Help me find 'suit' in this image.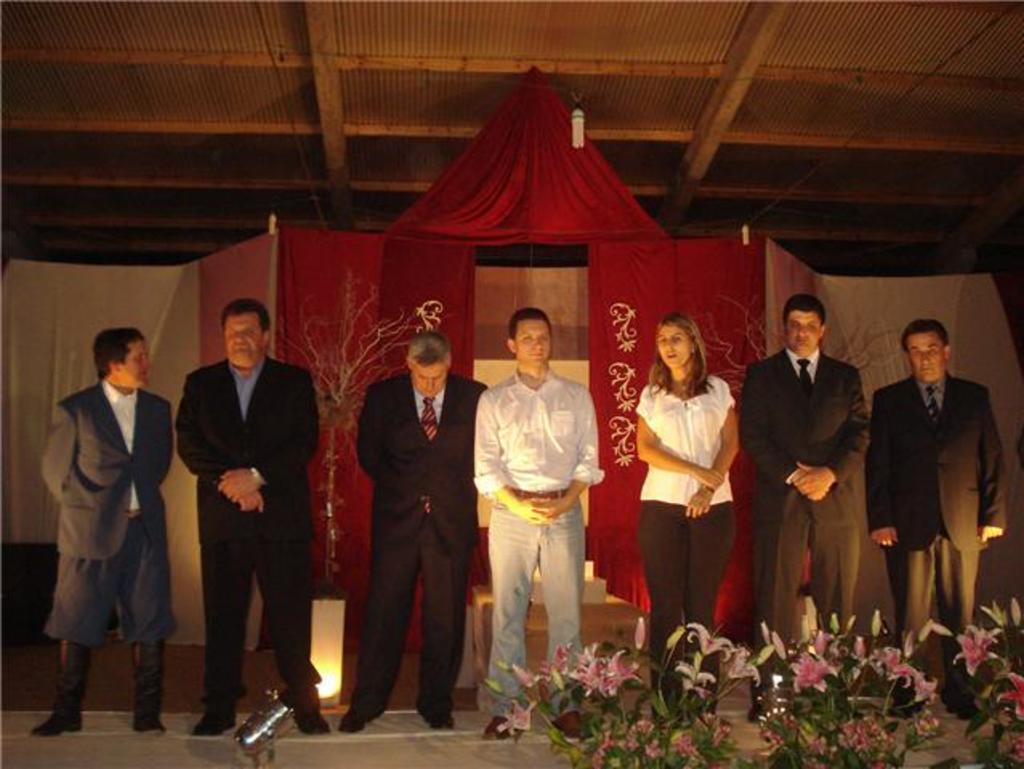
Found it: detection(720, 343, 878, 694).
